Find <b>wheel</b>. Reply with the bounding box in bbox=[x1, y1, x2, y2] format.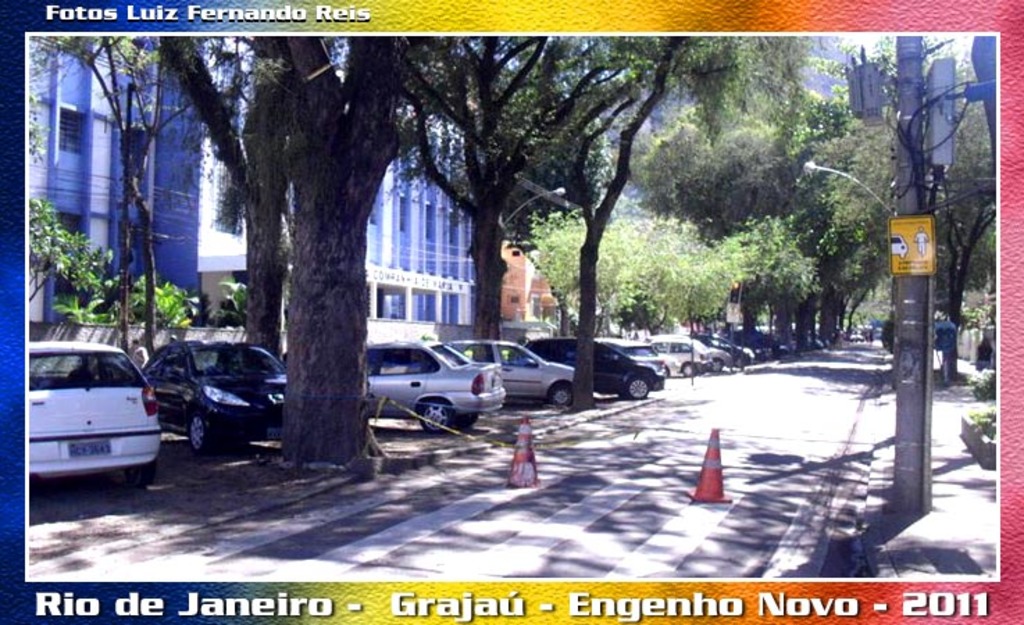
bbox=[457, 415, 472, 431].
